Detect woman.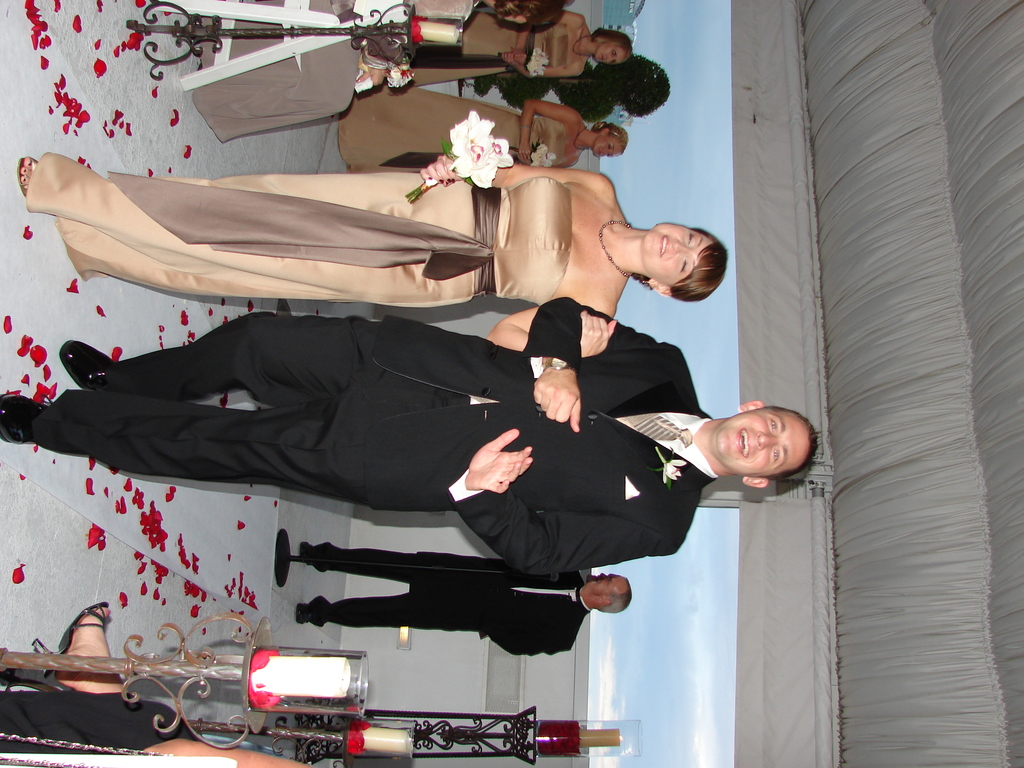
Detected at x1=17, y1=158, x2=725, y2=362.
